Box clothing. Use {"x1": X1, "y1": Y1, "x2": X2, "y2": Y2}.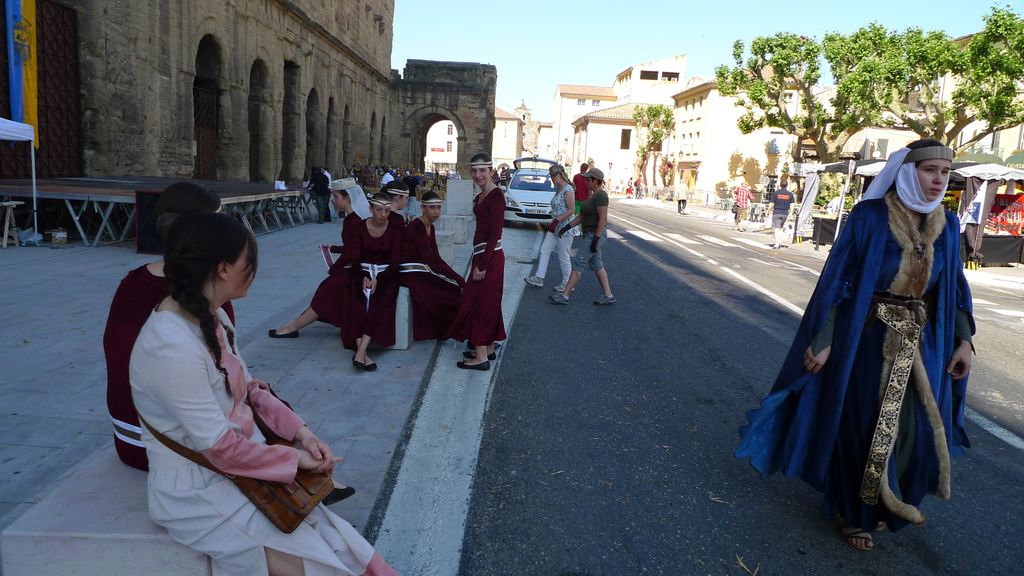
{"x1": 381, "y1": 170, "x2": 387, "y2": 185}.
